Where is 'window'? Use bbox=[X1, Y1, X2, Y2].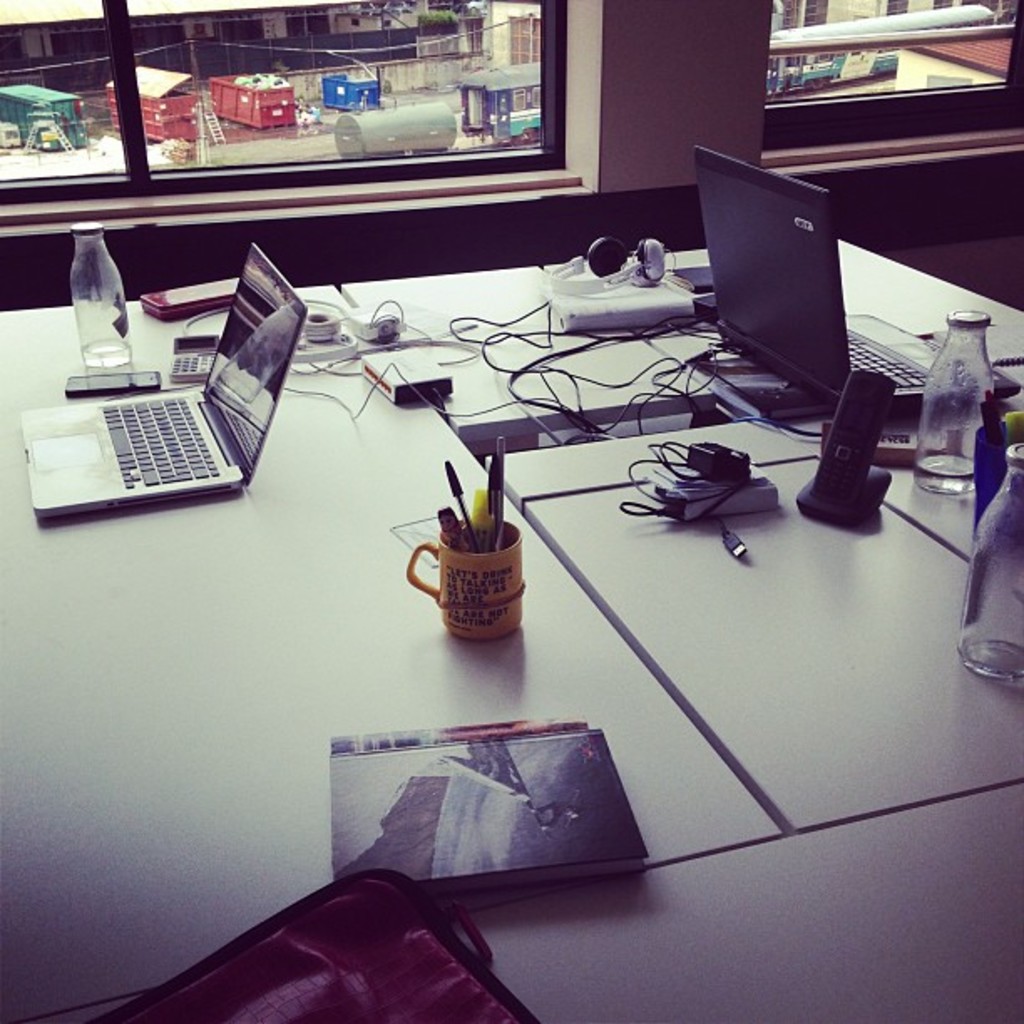
bbox=[44, 25, 107, 97].
